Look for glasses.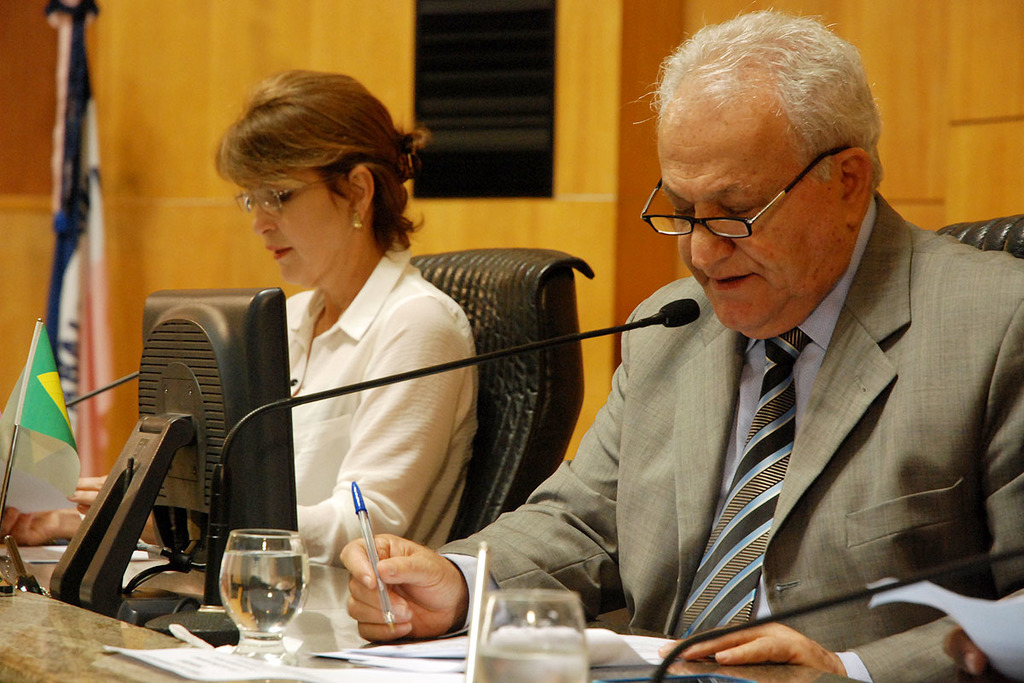
Found: rect(237, 166, 352, 216).
